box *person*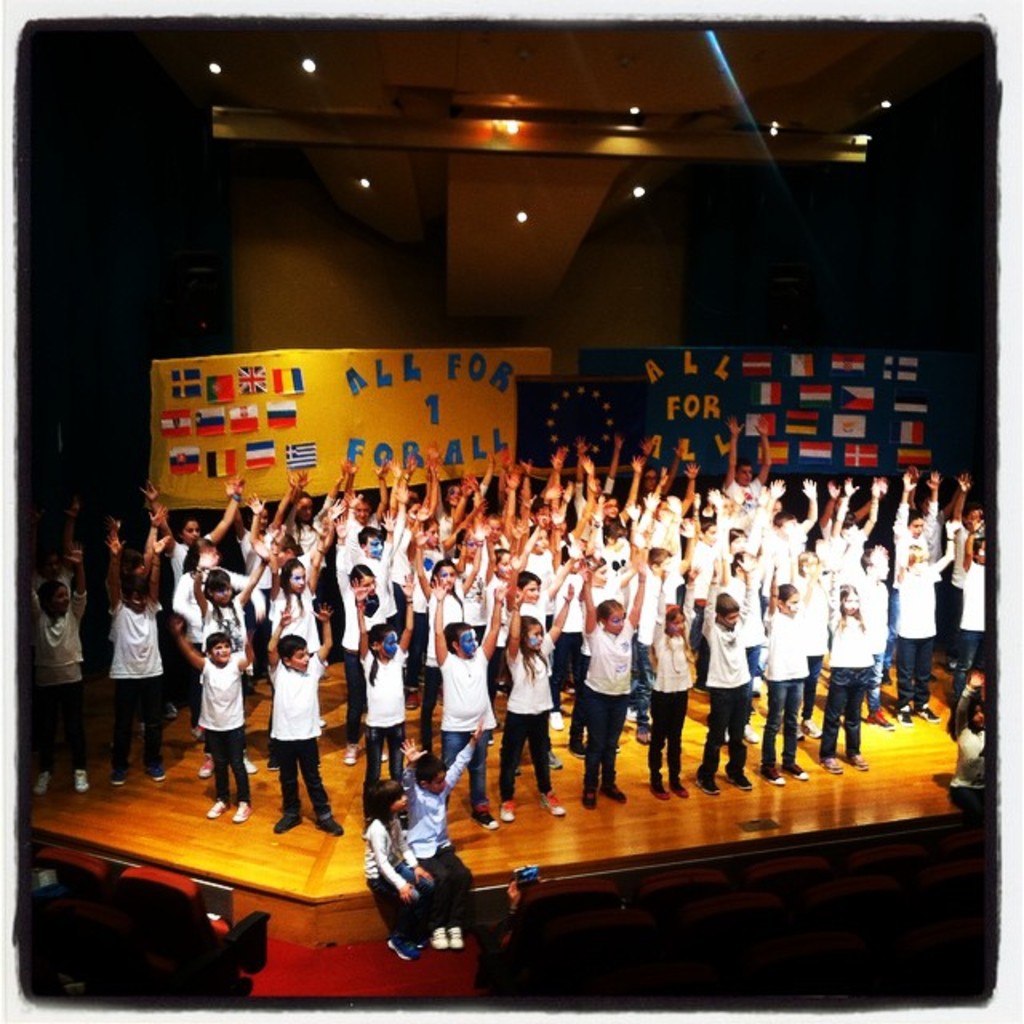
429/581/510/827
